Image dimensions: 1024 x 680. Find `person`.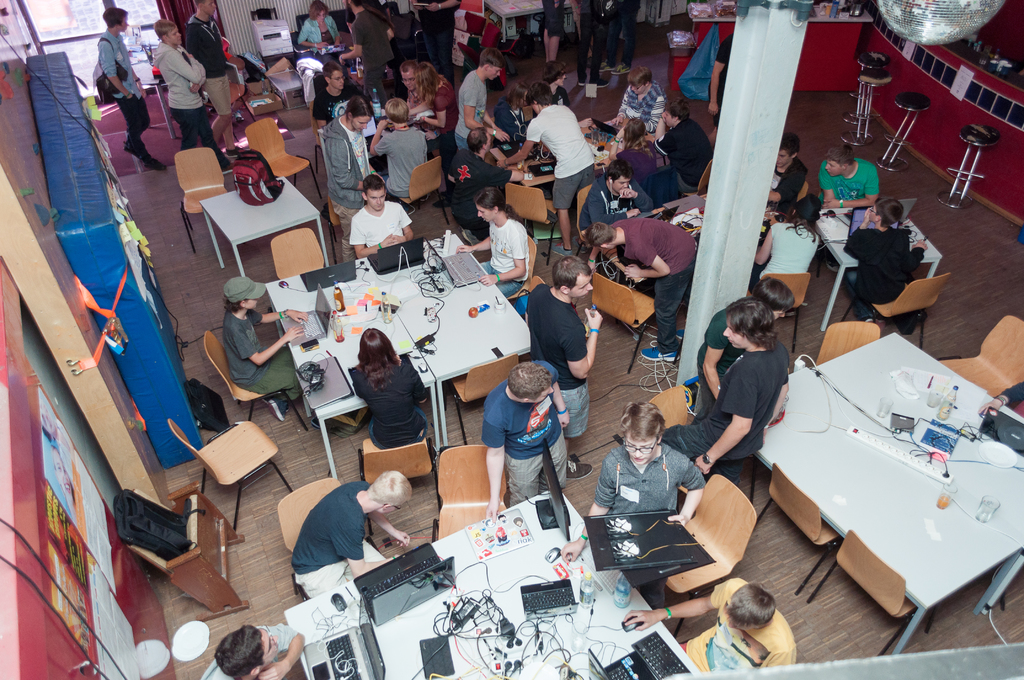
detection(198, 625, 309, 679).
